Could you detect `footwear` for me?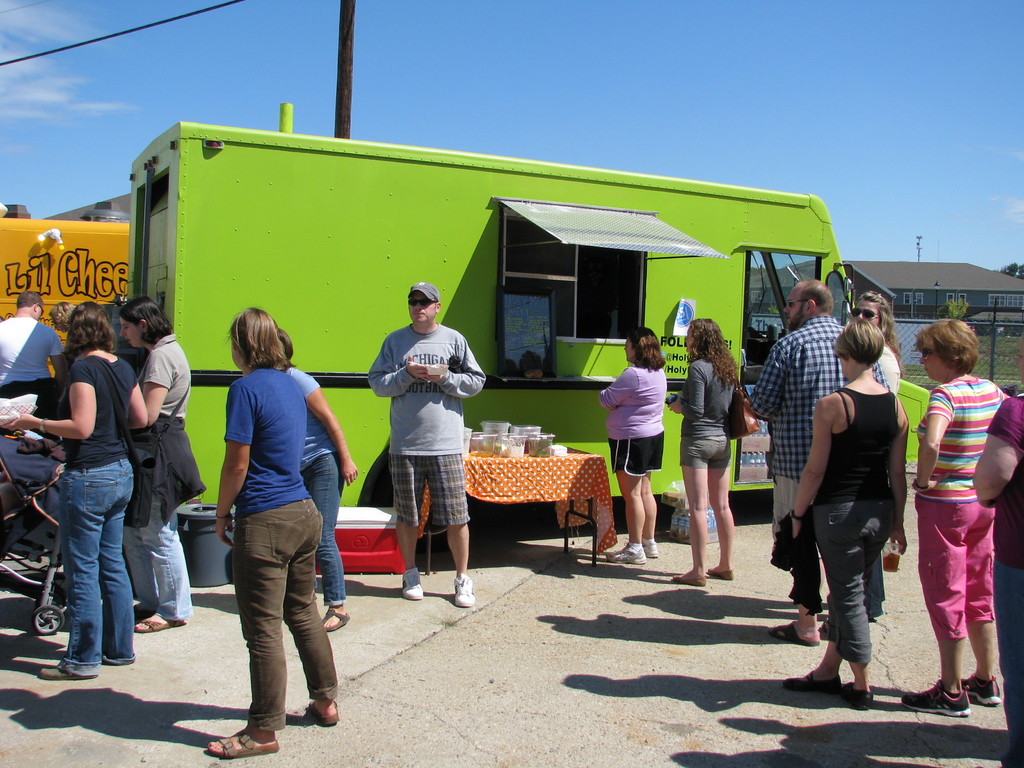
Detection result: Rect(27, 659, 101, 683).
